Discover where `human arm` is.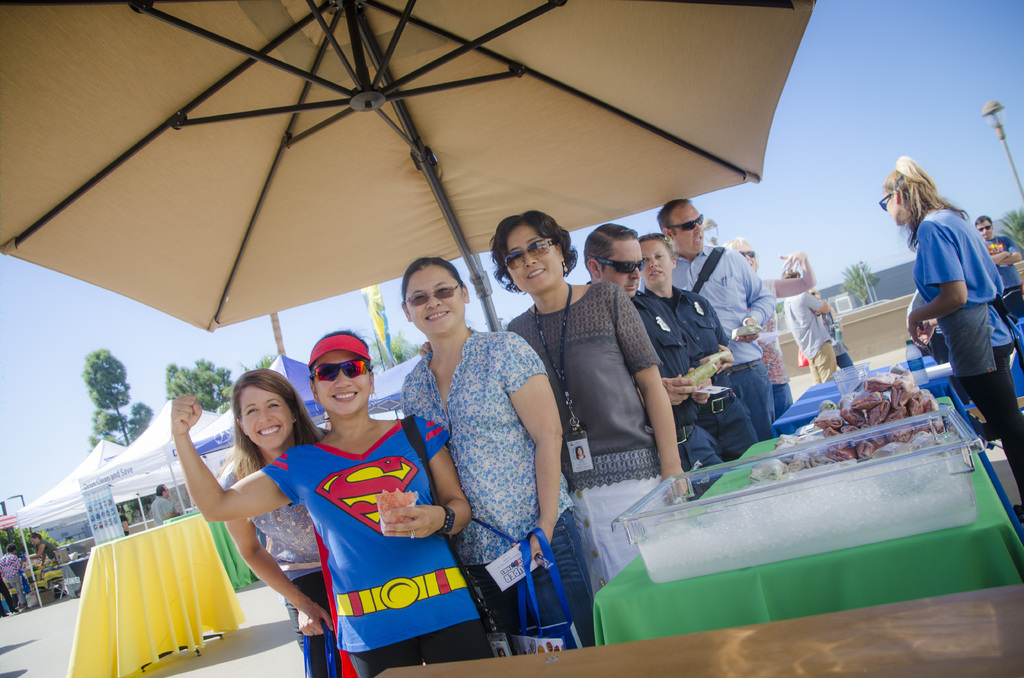
Discovered at [417, 341, 431, 361].
